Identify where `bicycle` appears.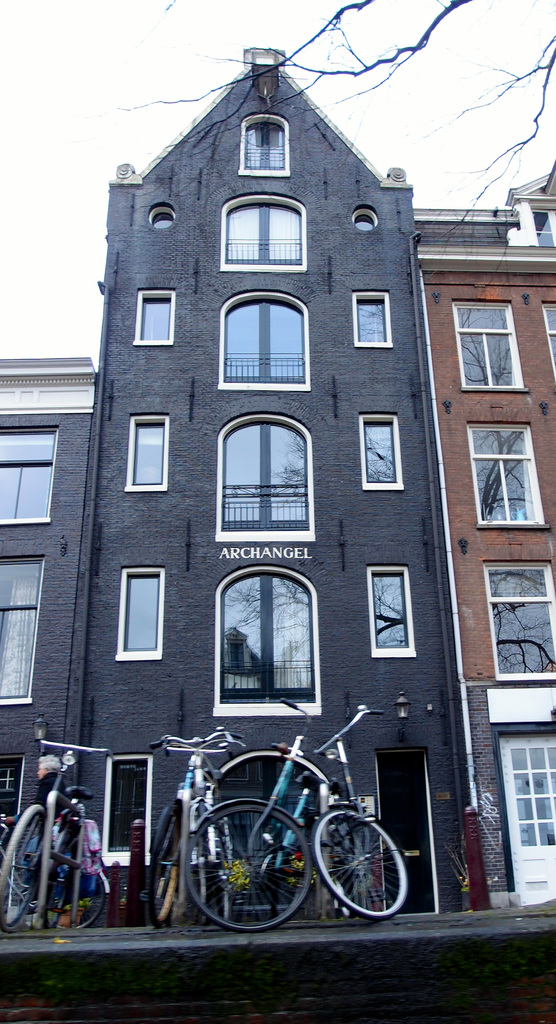
Appears at locate(150, 727, 245, 930).
